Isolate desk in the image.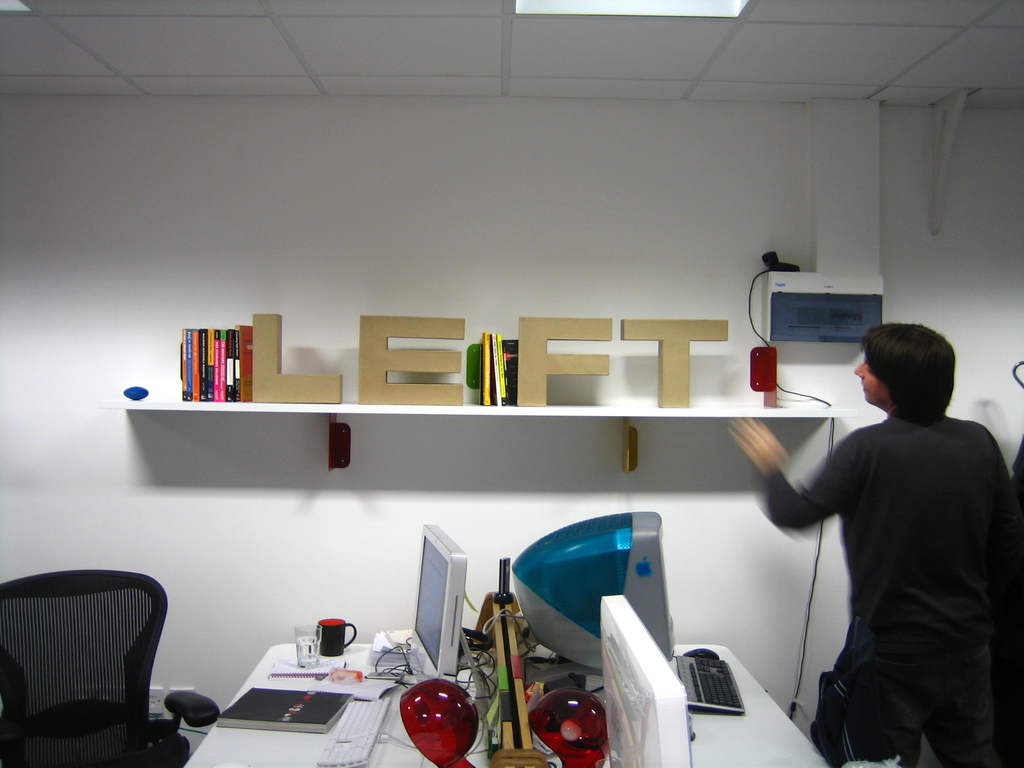
Isolated region: bbox(188, 641, 829, 767).
